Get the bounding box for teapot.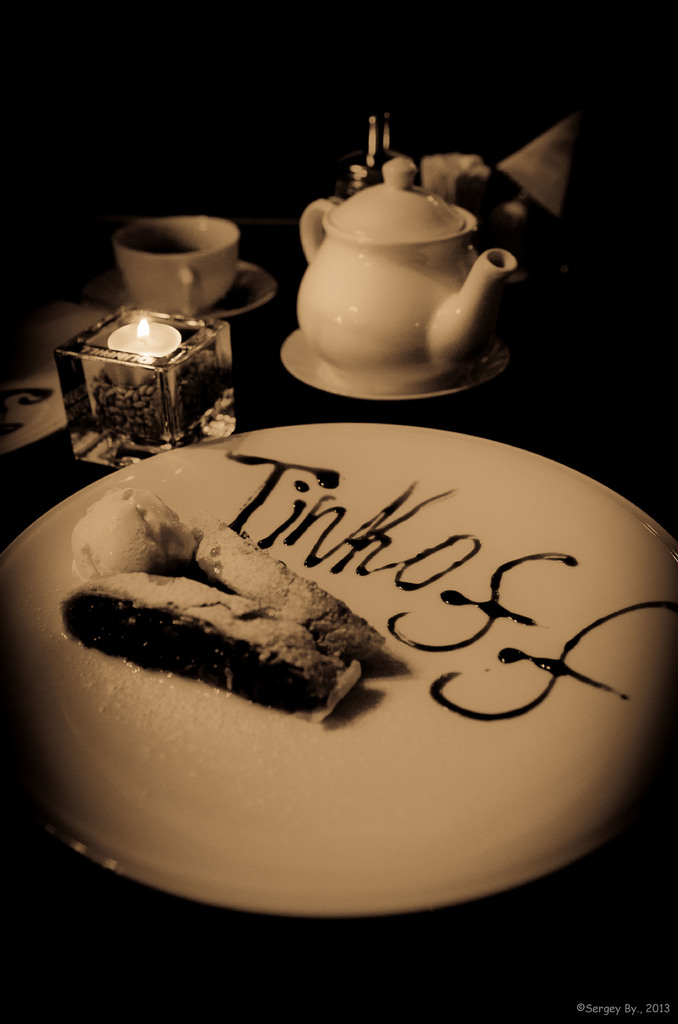
bbox=[299, 155, 519, 386].
